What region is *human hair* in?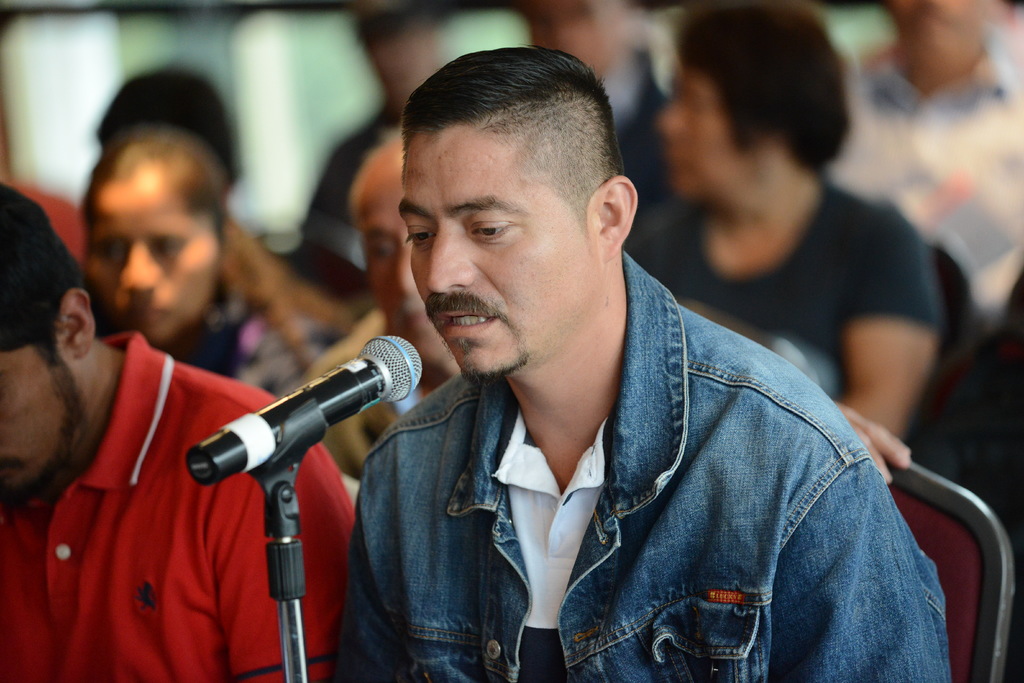
x1=95, y1=65, x2=235, y2=188.
